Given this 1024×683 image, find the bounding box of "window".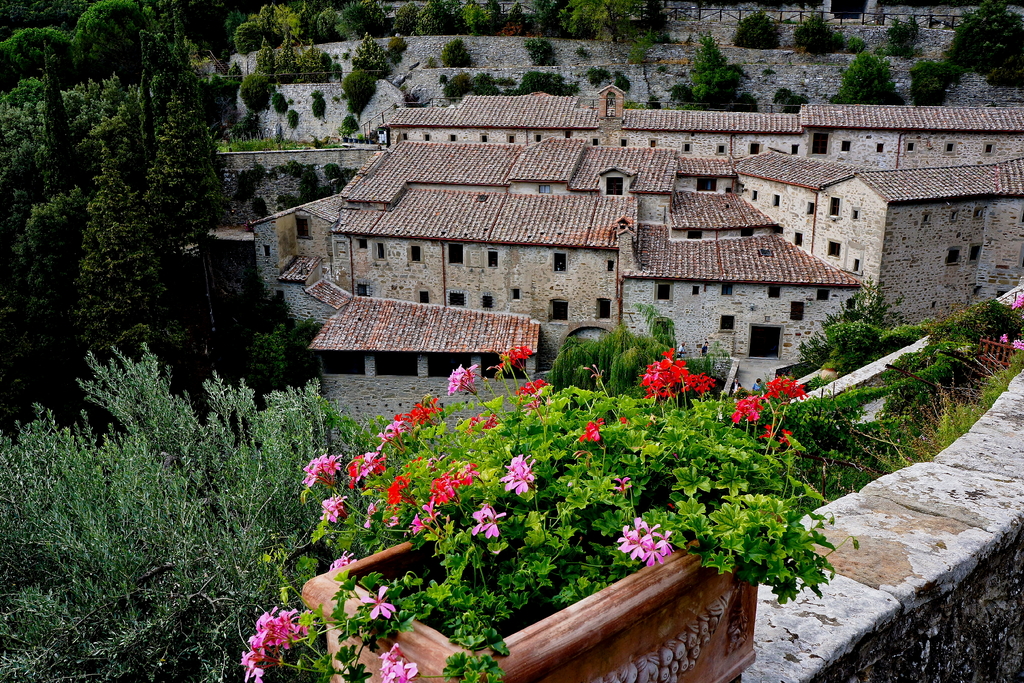
left=351, top=280, right=372, bottom=298.
